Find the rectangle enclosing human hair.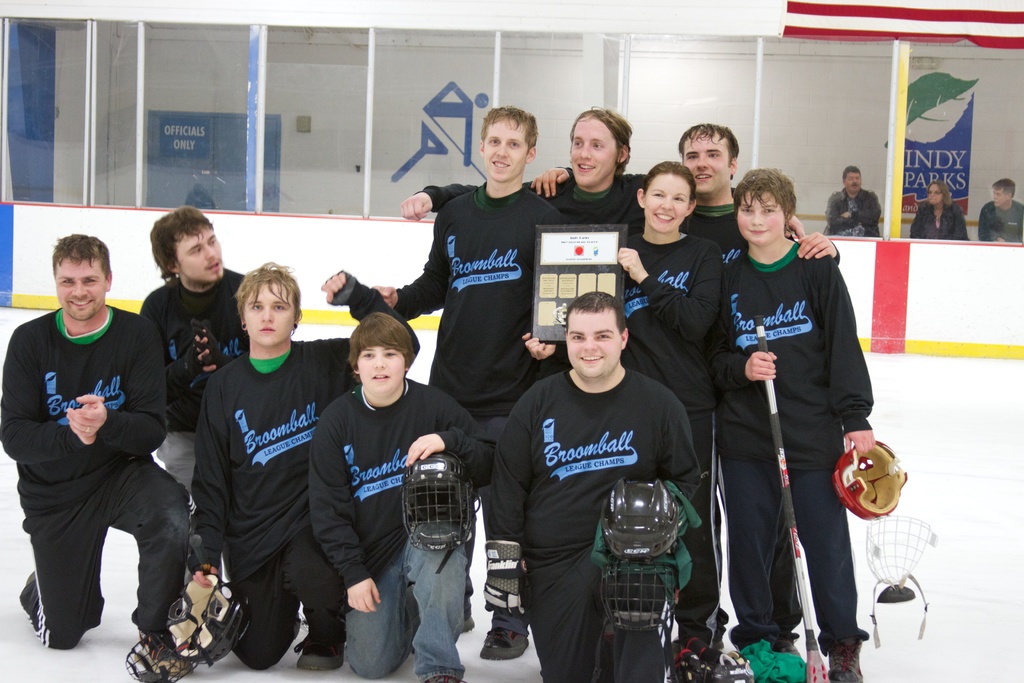
569:103:629:180.
